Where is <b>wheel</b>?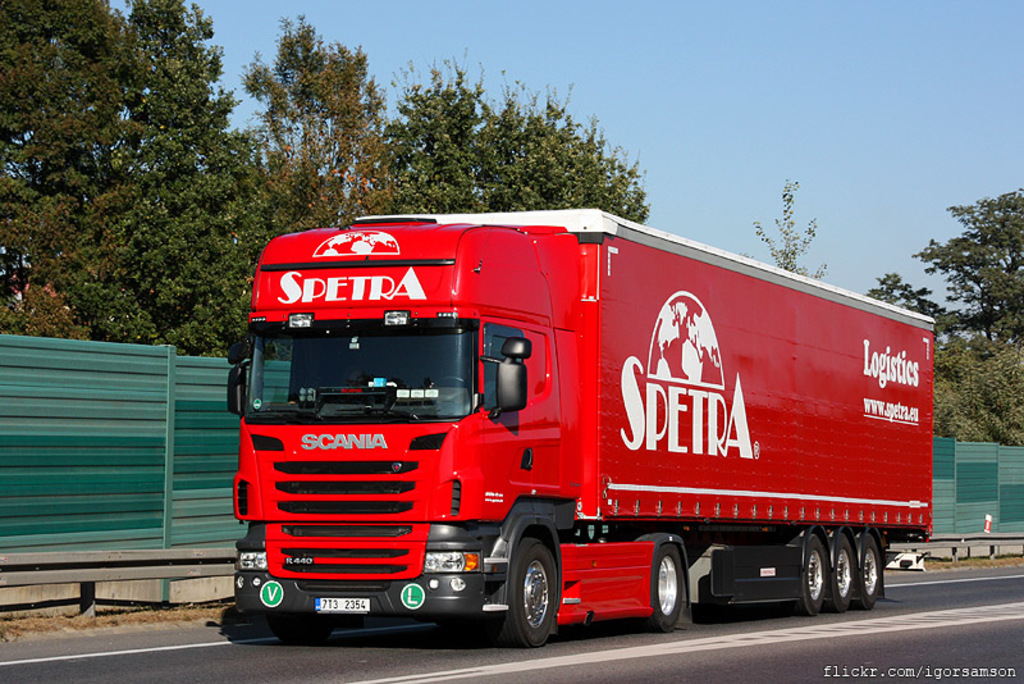
x1=433, y1=374, x2=465, y2=391.
